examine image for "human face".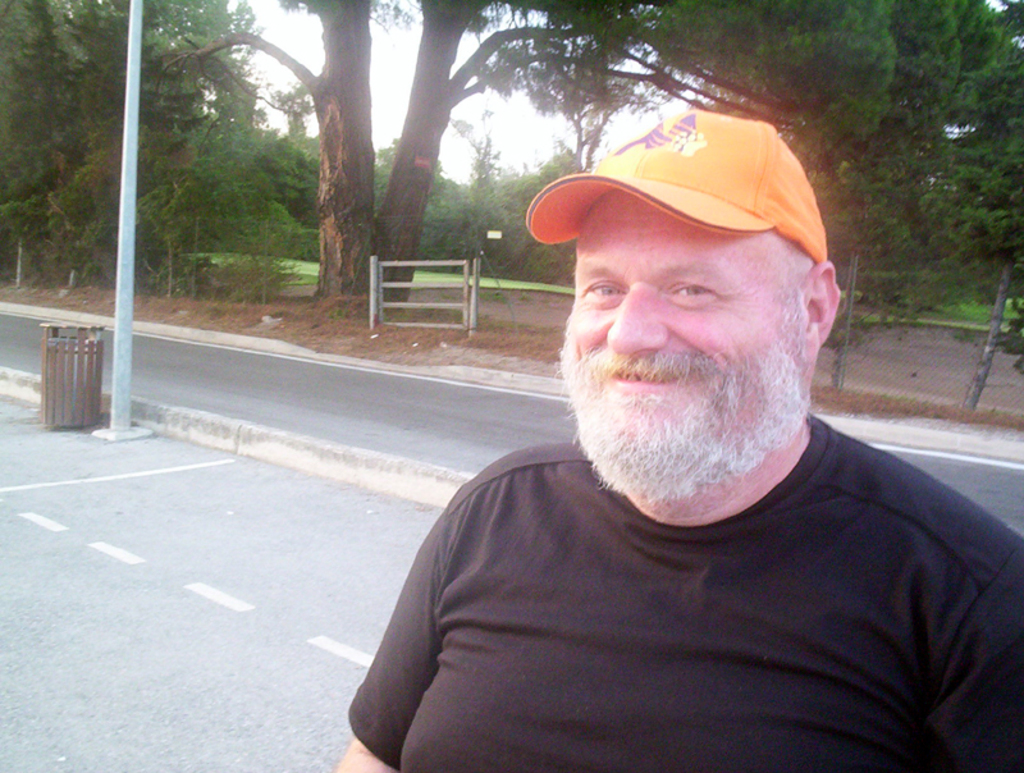
Examination result: 554:189:806:499.
